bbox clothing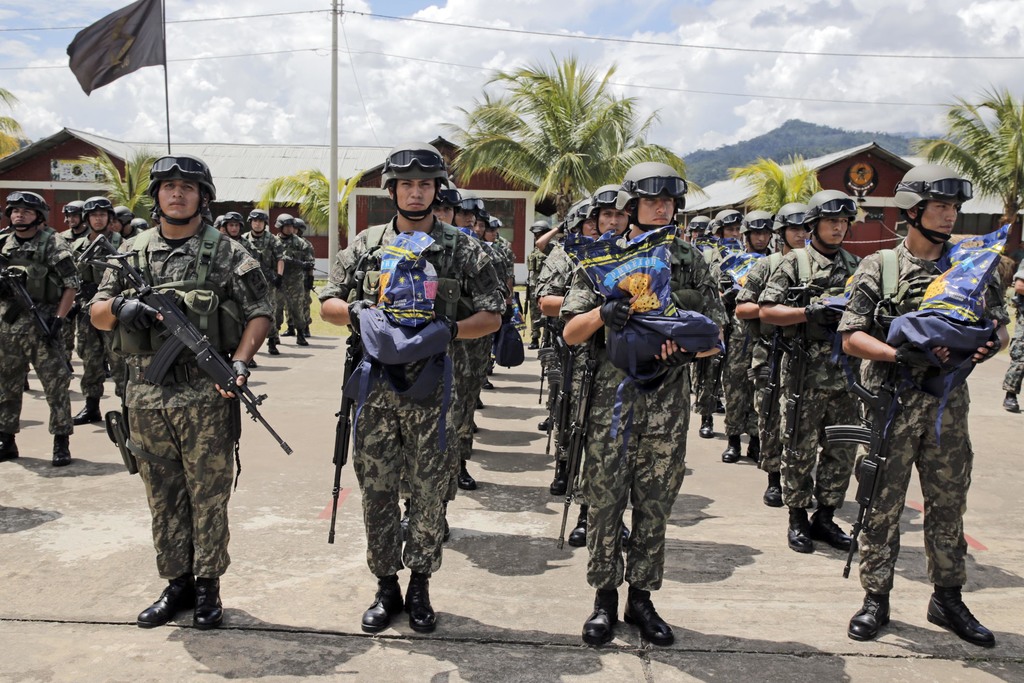
{"x1": 77, "y1": 215, "x2": 279, "y2": 580}
